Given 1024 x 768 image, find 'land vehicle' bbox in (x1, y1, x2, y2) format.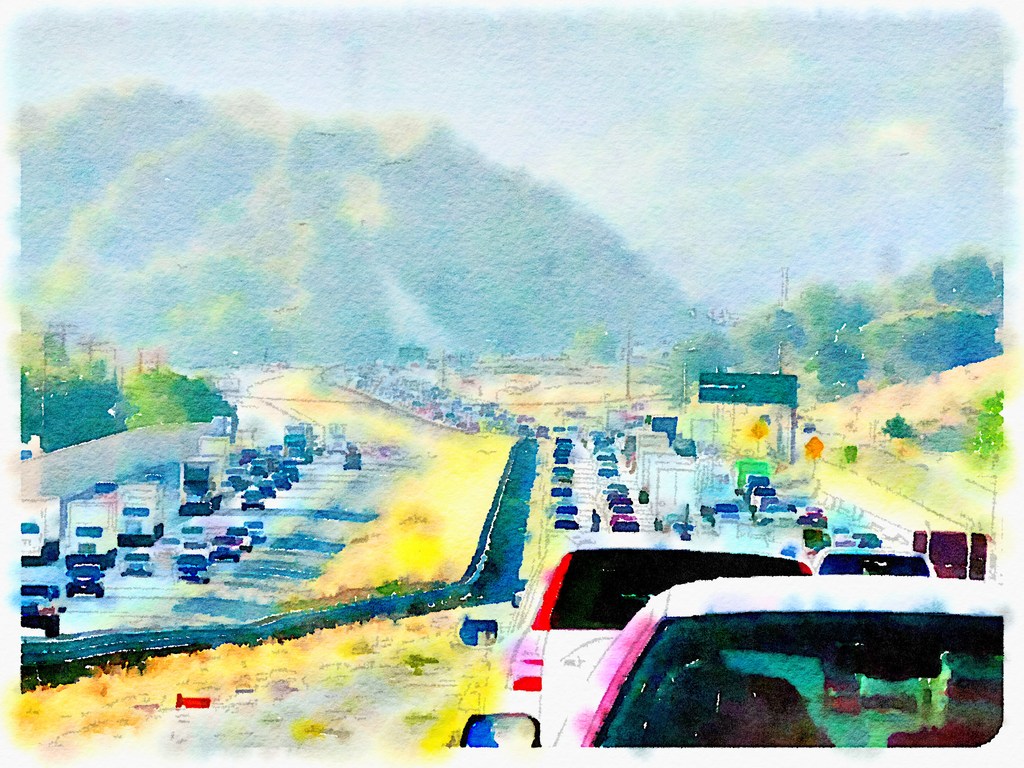
(120, 549, 154, 581).
